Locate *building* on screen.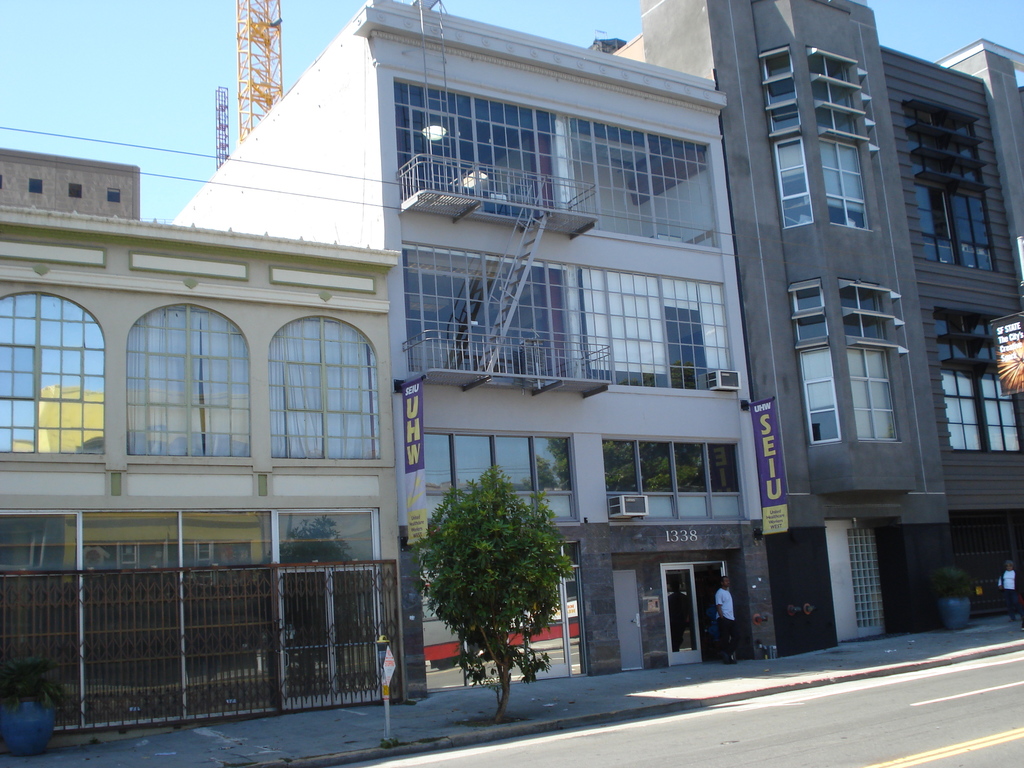
On screen at pyautogui.locateOnScreen(0, 146, 406, 729).
